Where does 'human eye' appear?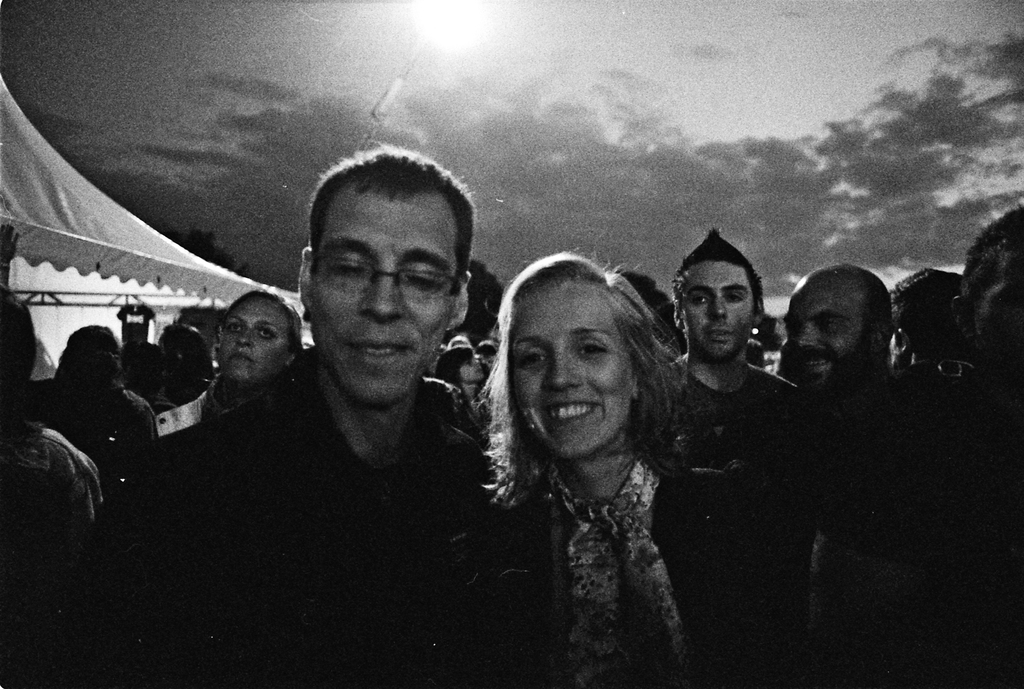
Appears at bbox=(254, 328, 274, 340).
